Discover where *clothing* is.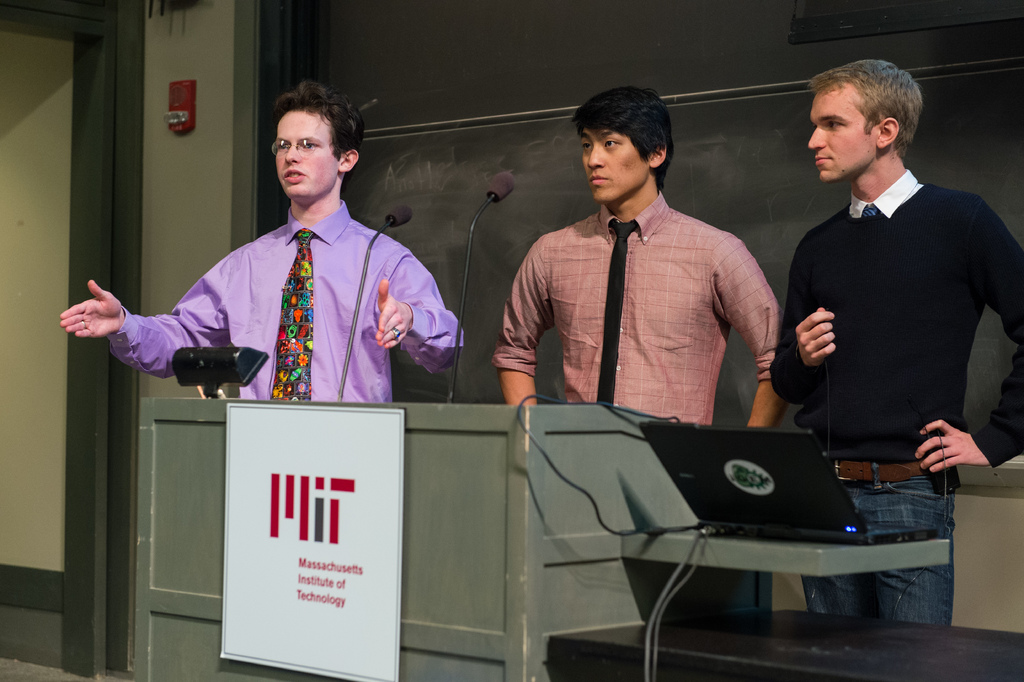
Discovered at detection(108, 199, 481, 410).
